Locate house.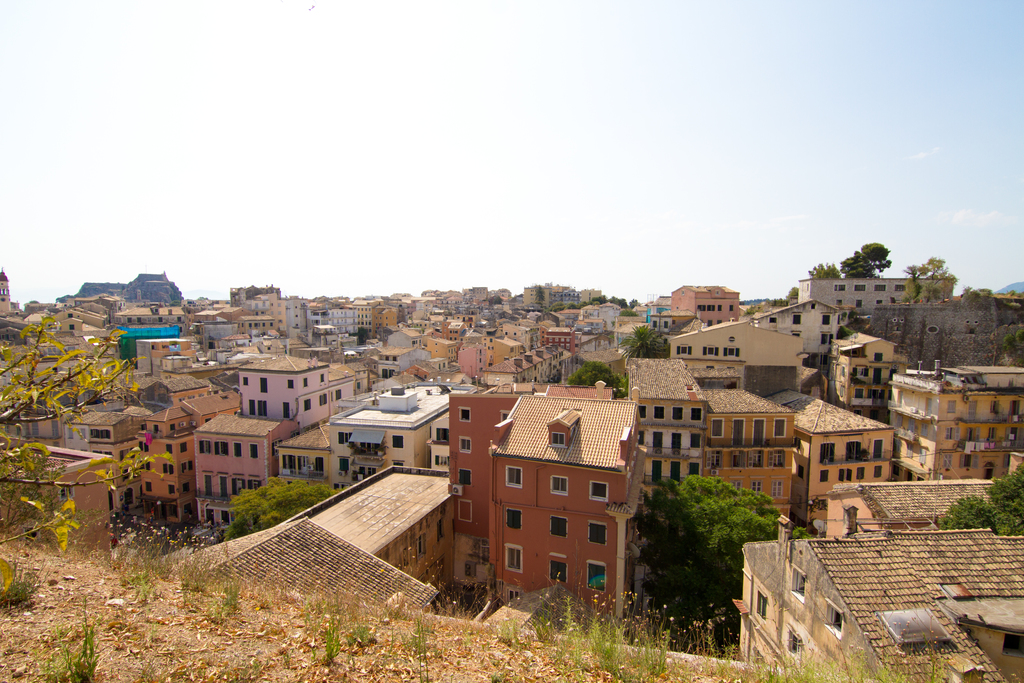
Bounding box: pyautogui.locateOnScreen(60, 409, 143, 515).
